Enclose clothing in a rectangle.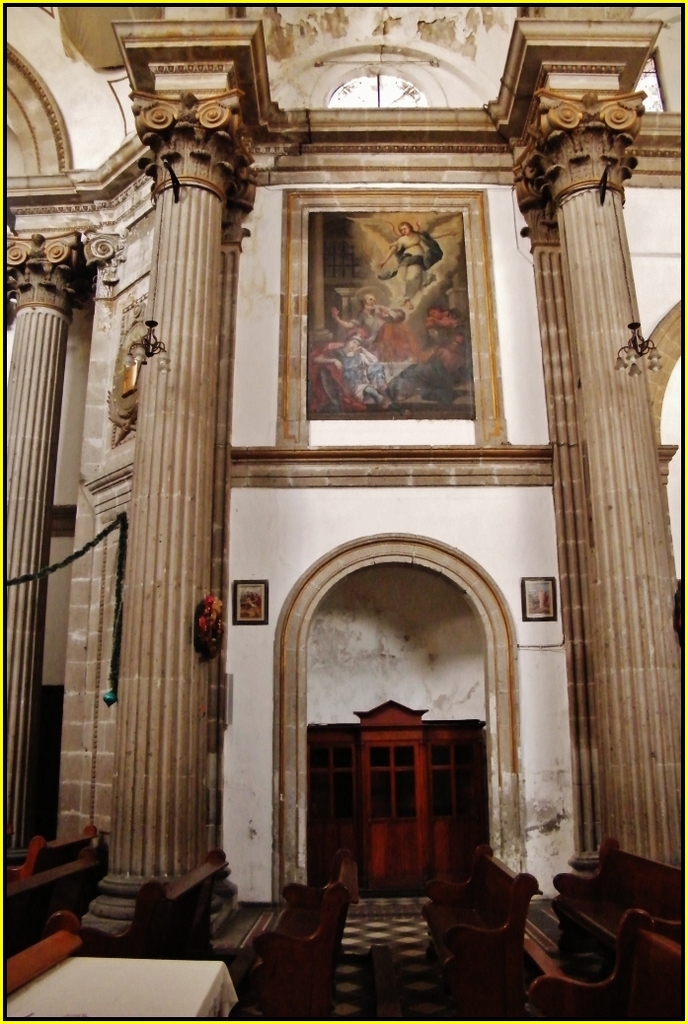
box=[382, 225, 439, 281].
